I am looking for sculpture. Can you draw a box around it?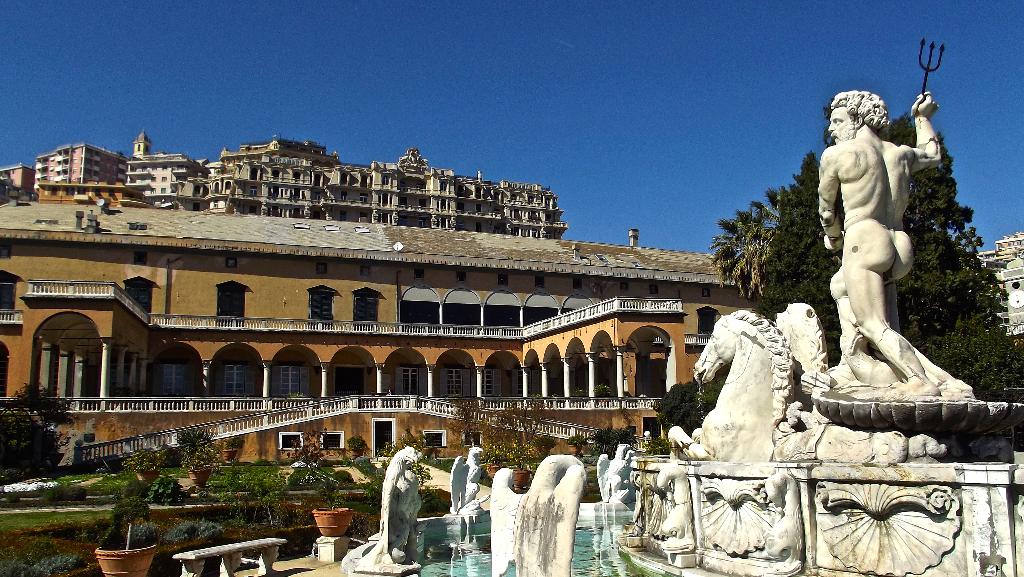
Sure, the bounding box is left=451, top=441, right=491, bottom=512.
